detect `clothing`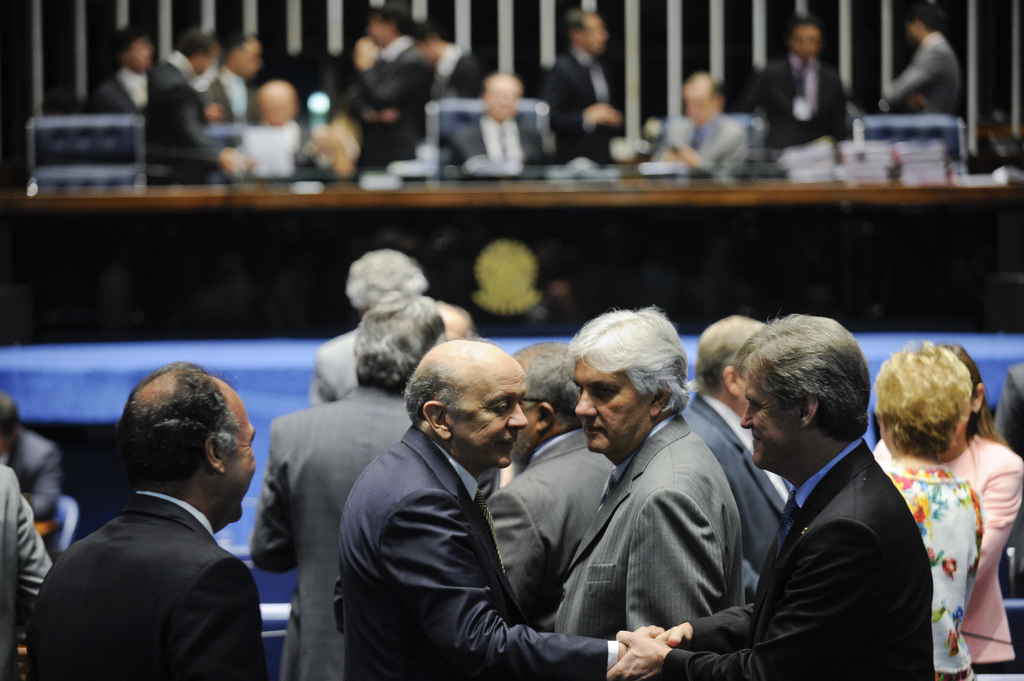
select_region(444, 104, 549, 173)
